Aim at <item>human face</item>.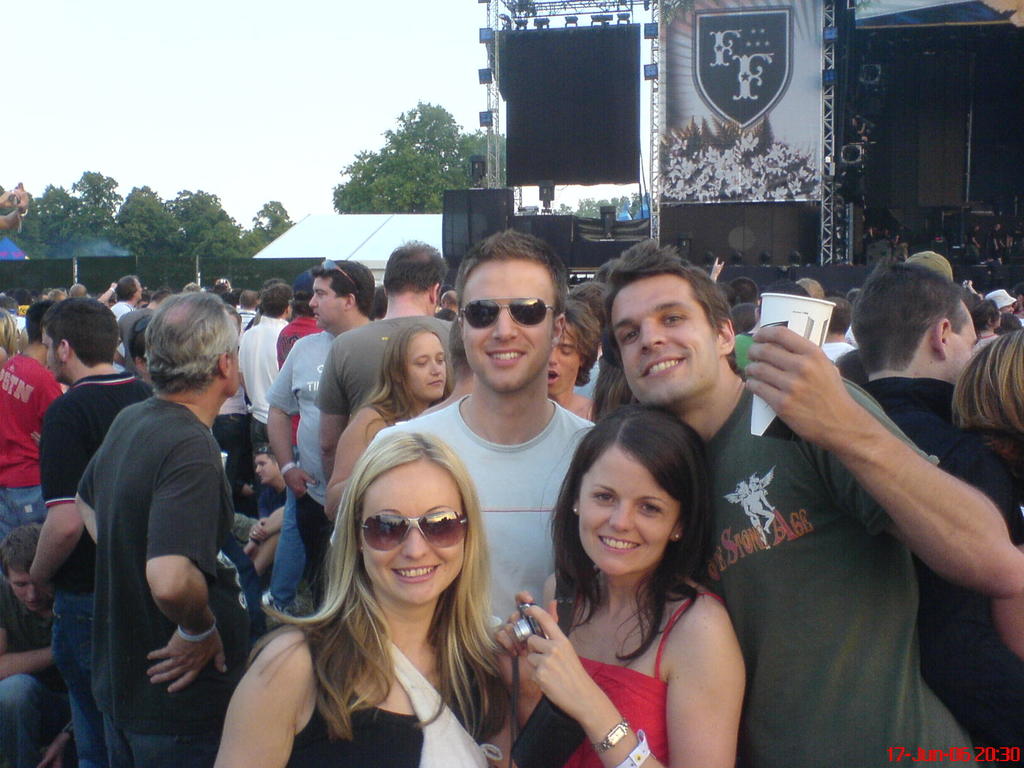
Aimed at crop(457, 258, 555, 394).
